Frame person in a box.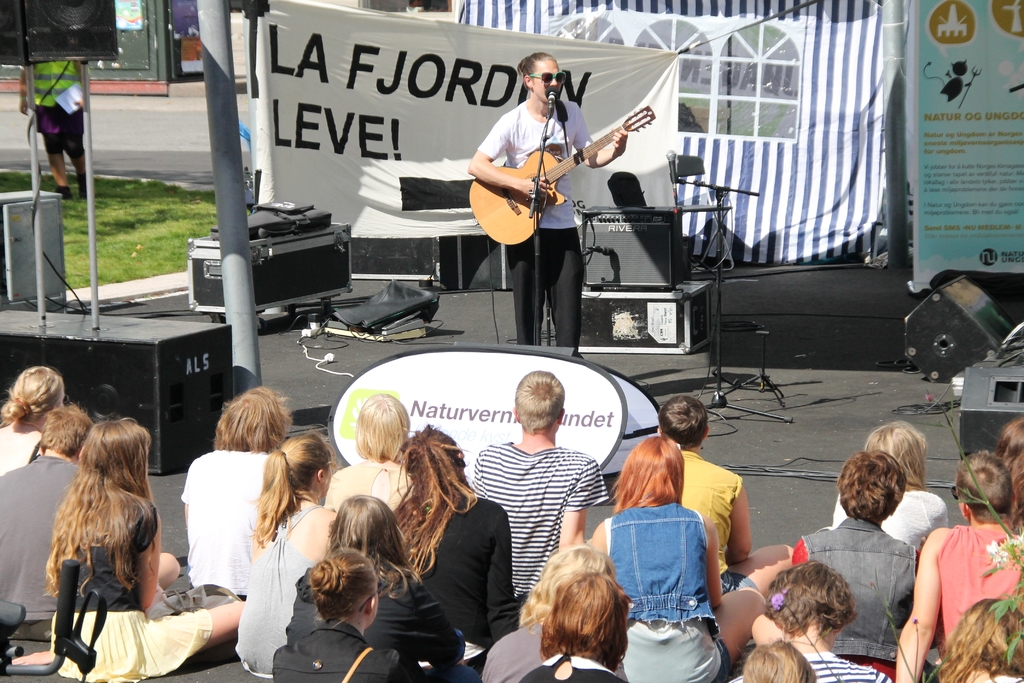
<bbox>657, 393, 784, 589</bbox>.
